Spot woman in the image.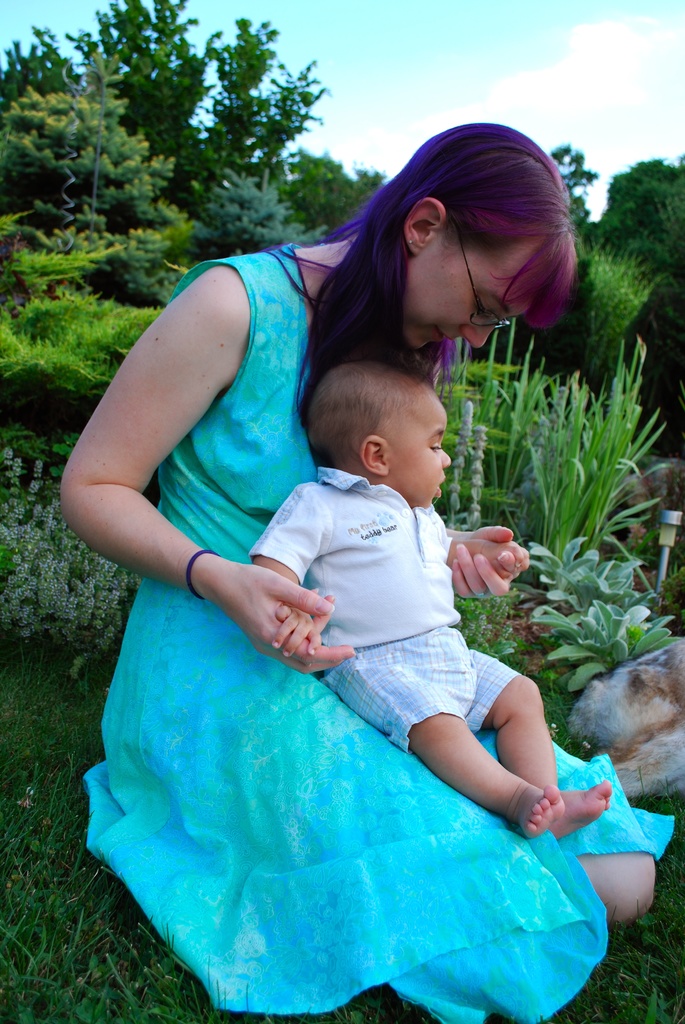
woman found at x1=79, y1=119, x2=562, y2=1023.
